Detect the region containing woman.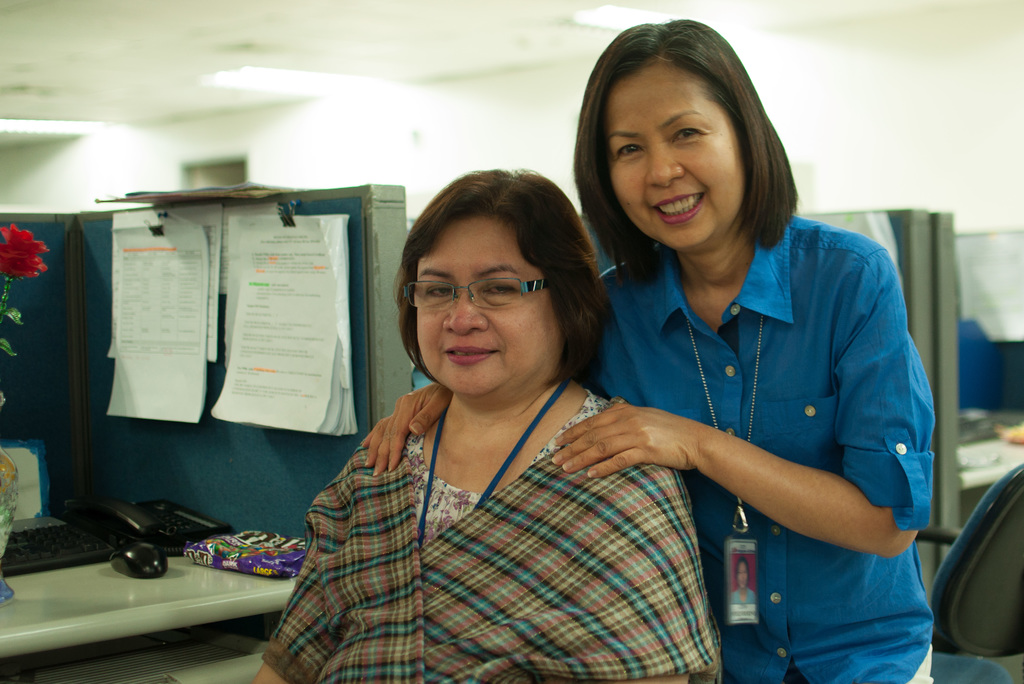
(x1=360, y1=16, x2=939, y2=683).
